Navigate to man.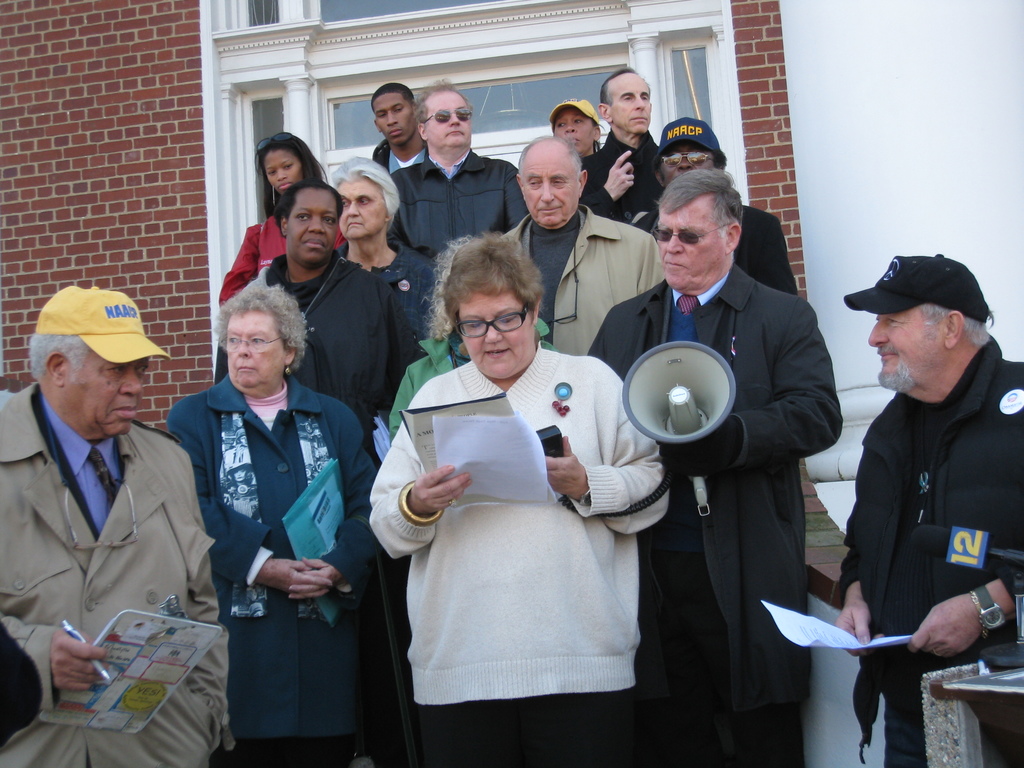
Navigation target: <box>500,132,668,355</box>.
